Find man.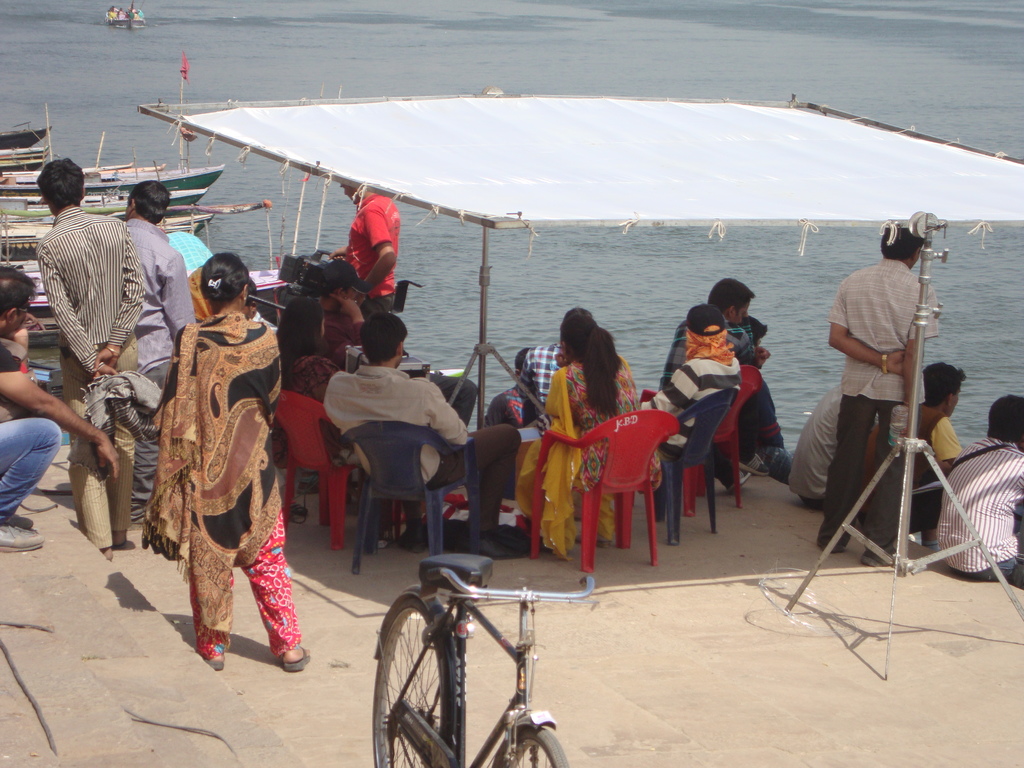
locate(31, 159, 147, 558).
